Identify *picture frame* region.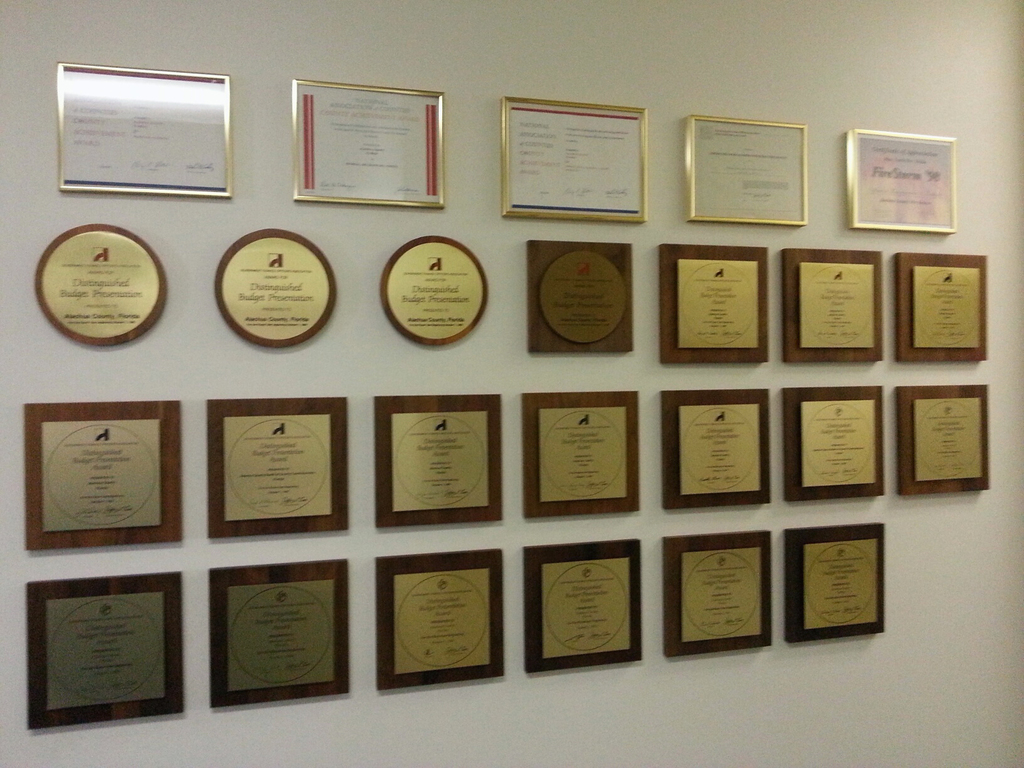
Region: <box>205,560,347,715</box>.
